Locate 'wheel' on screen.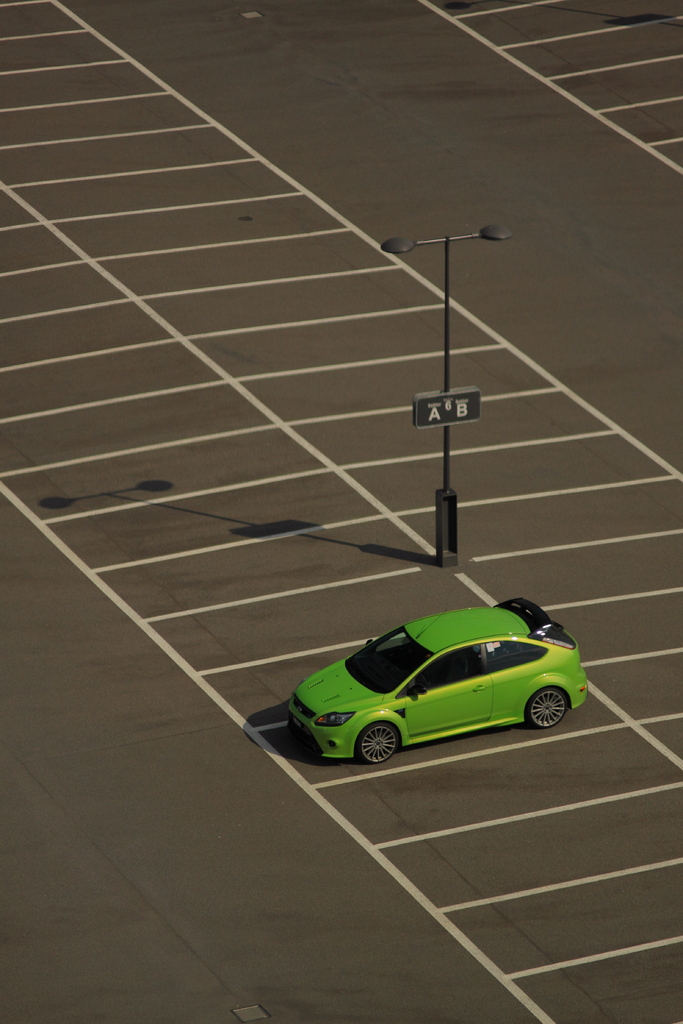
On screen at (left=520, top=678, right=573, bottom=742).
